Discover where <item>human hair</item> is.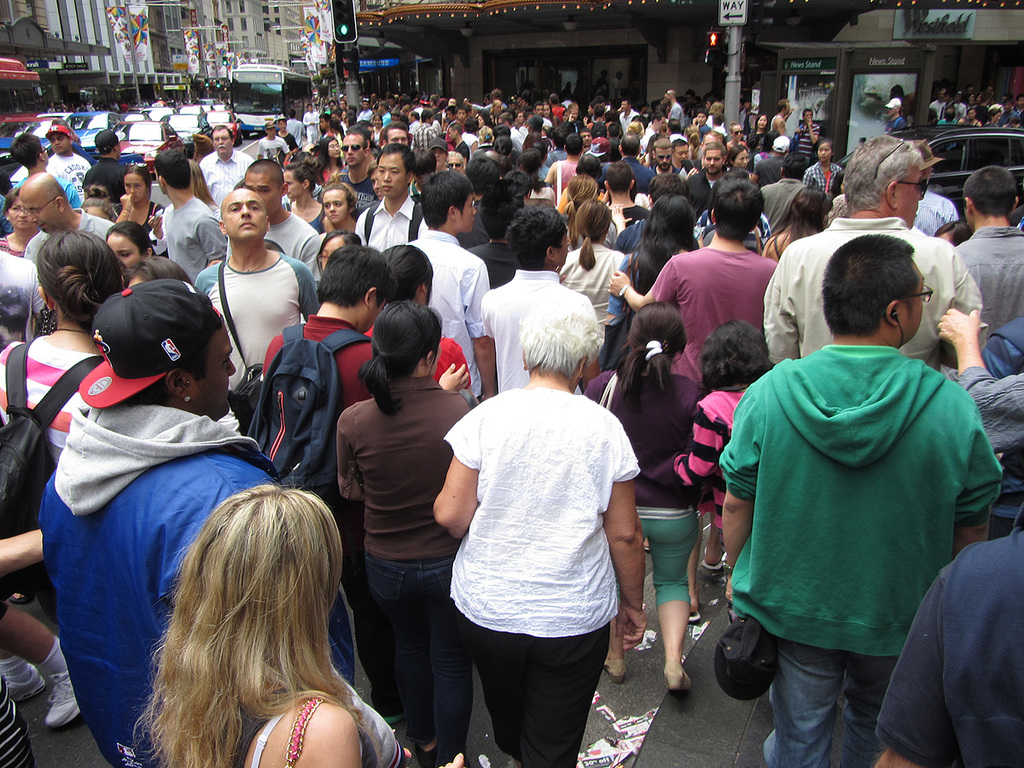
Discovered at {"left": 129, "top": 255, "right": 194, "bottom": 281}.
